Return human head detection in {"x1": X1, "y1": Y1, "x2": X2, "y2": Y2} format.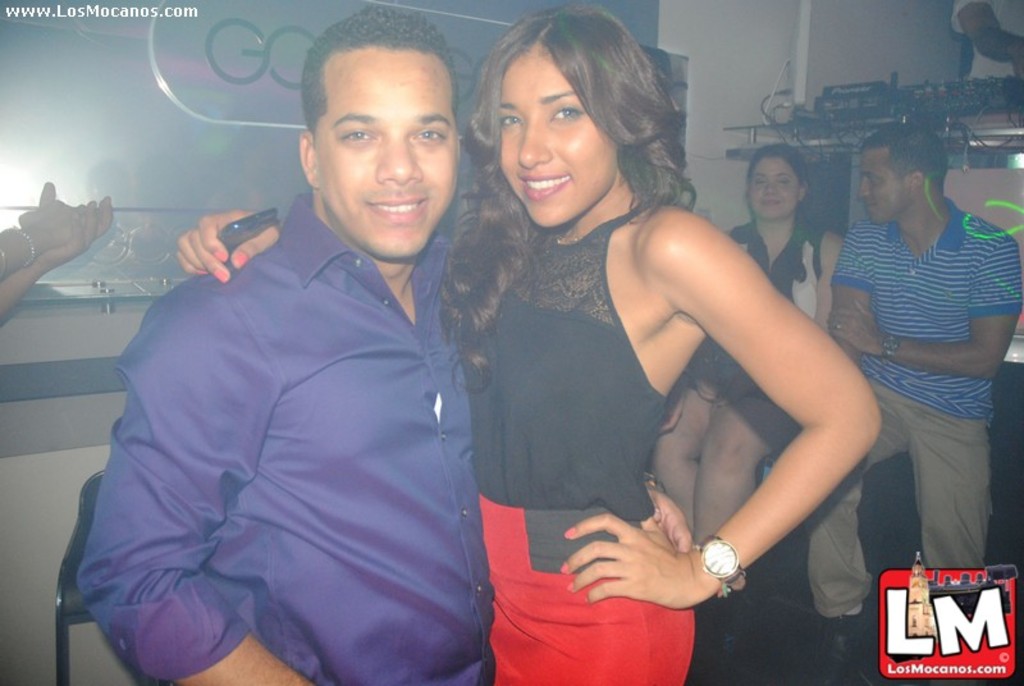
{"x1": 472, "y1": 8, "x2": 652, "y2": 227}.
